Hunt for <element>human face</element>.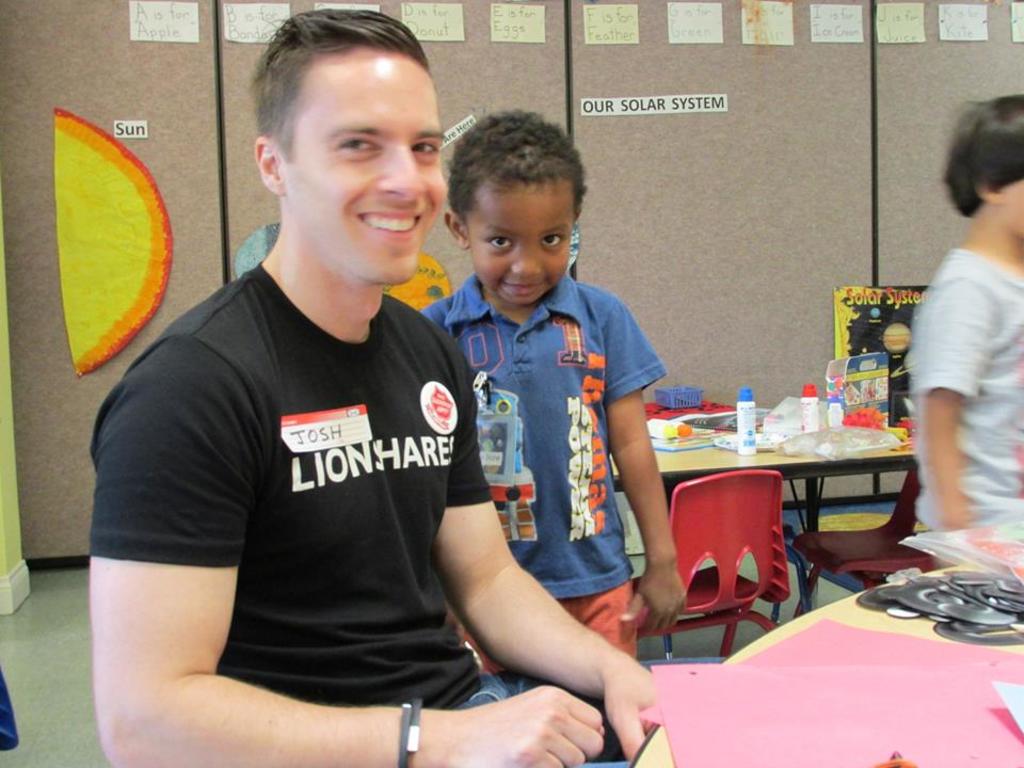
Hunted down at <box>286,53,447,284</box>.
